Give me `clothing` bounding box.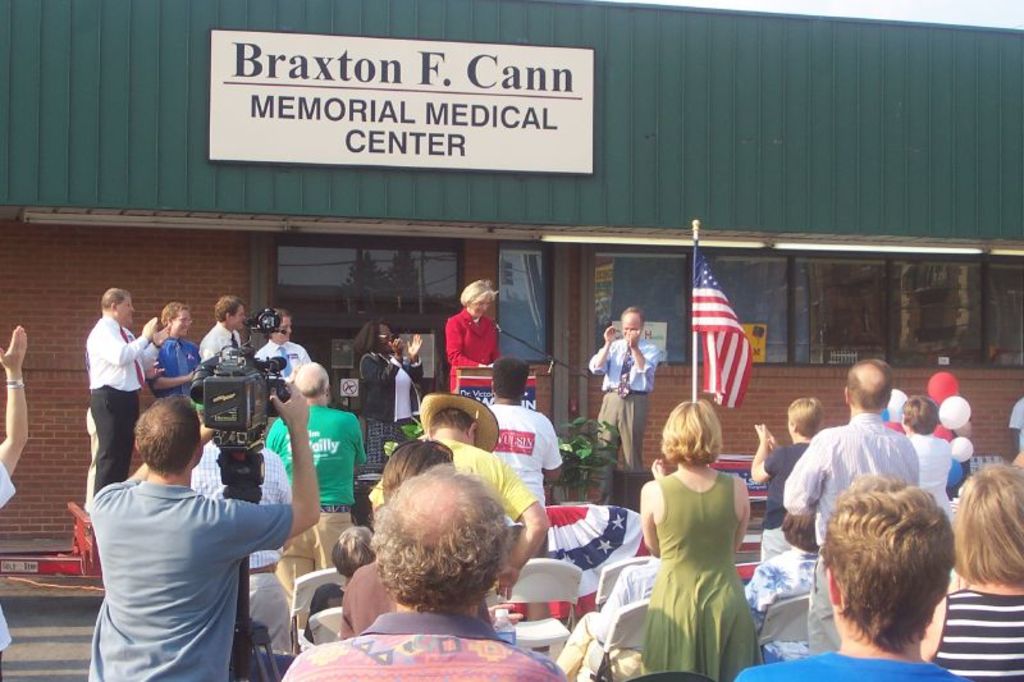
locate(366, 436, 544, 525).
